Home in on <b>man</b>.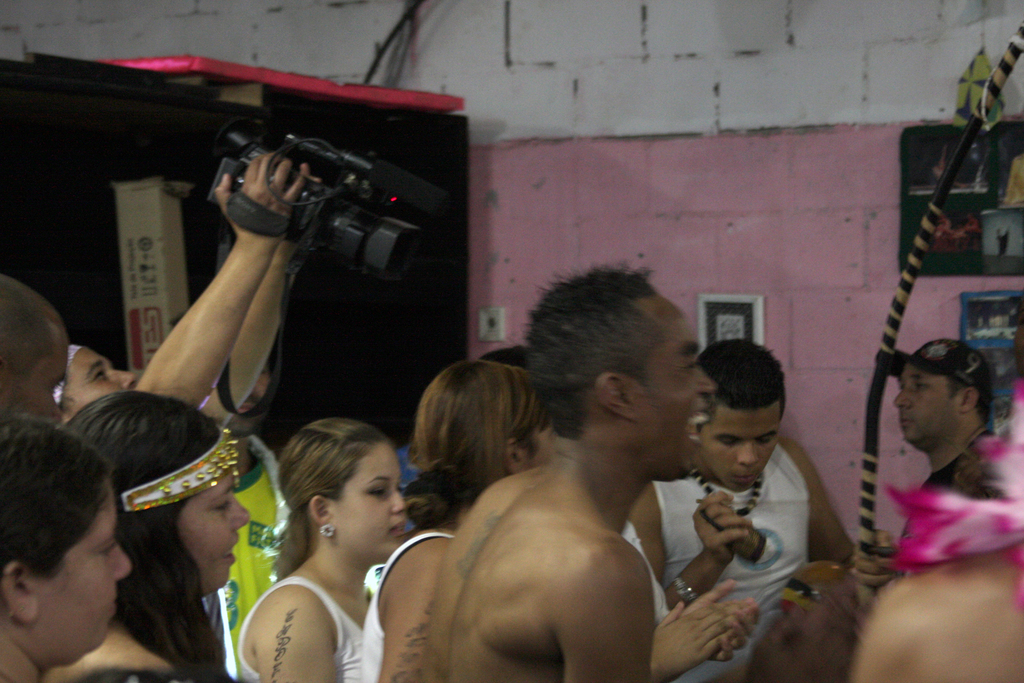
Homed in at x1=624 y1=336 x2=856 y2=682.
